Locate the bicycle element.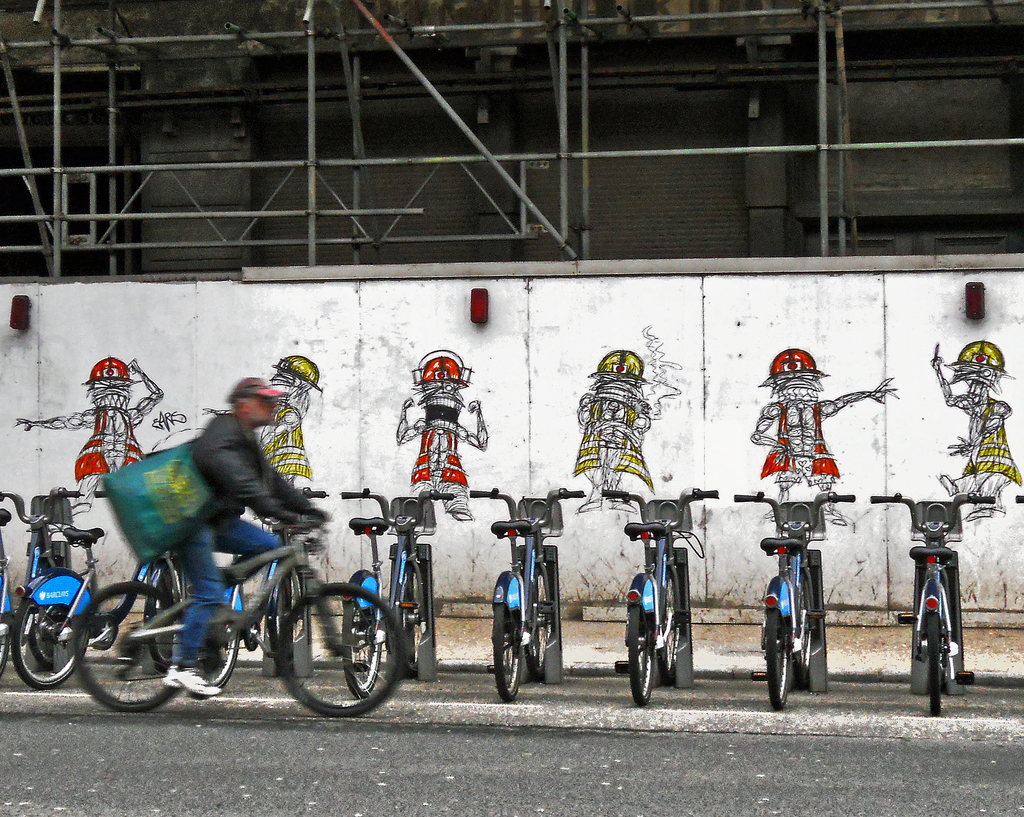
Element bbox: (x1=0, y1=485, x2=91, y2=683).
